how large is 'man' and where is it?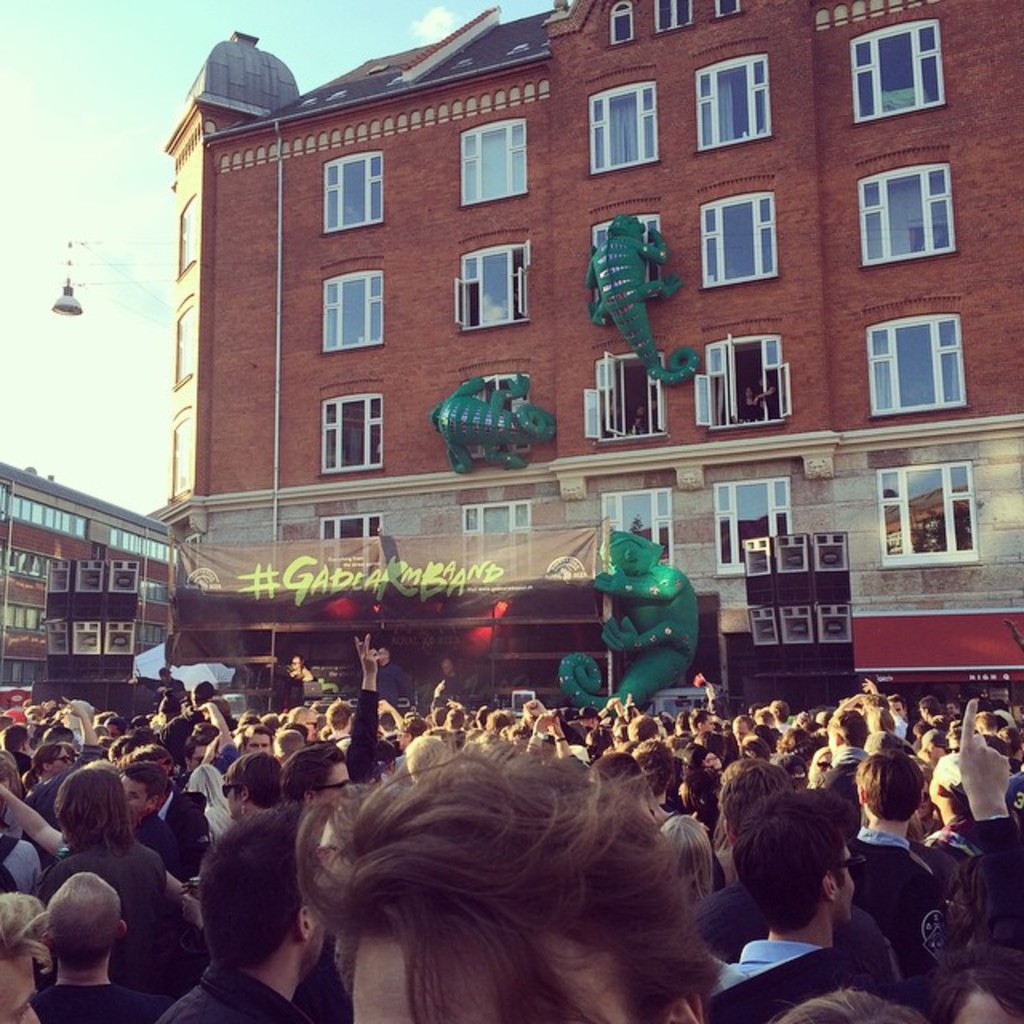
Bounding box: detection(448, 706, 467, 746).
